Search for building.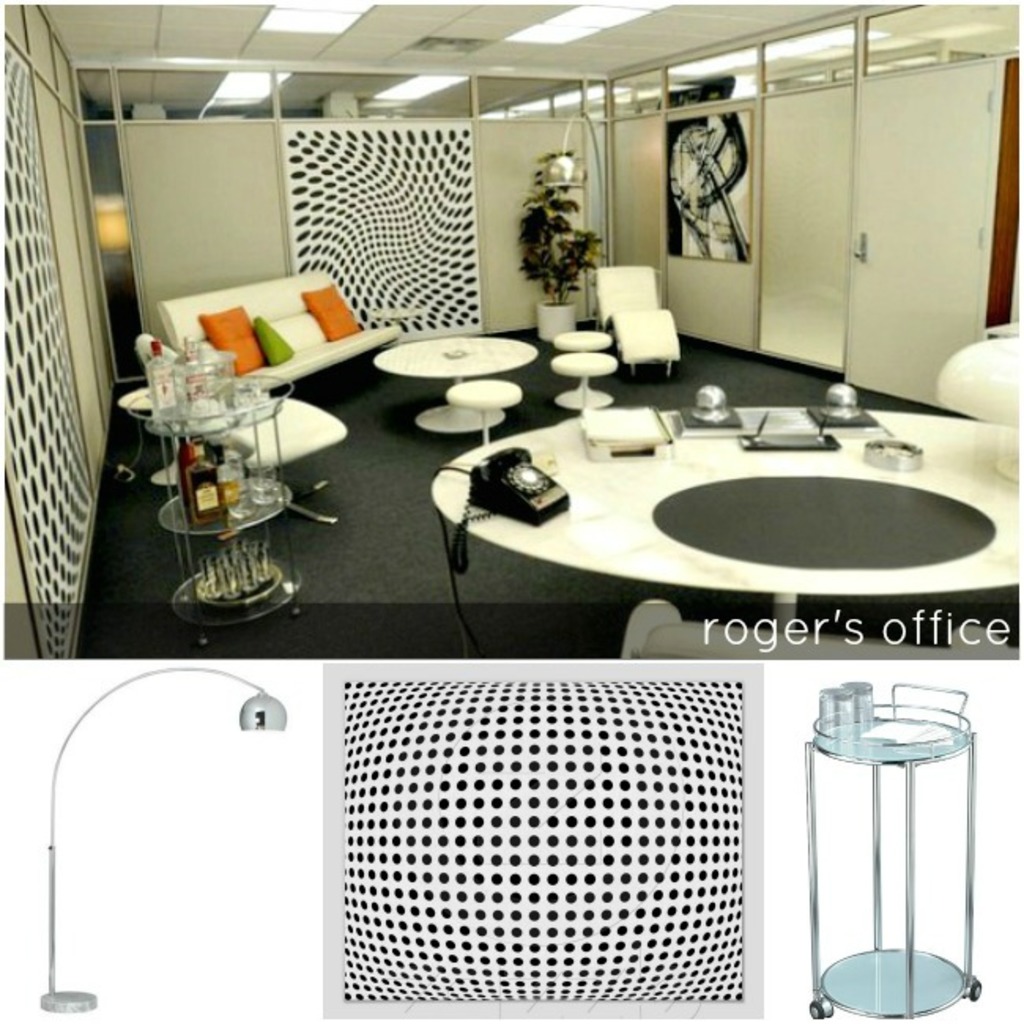
Found at {"x1": 0, "y1": 0, "x2": 1018, "y2": 660}.
